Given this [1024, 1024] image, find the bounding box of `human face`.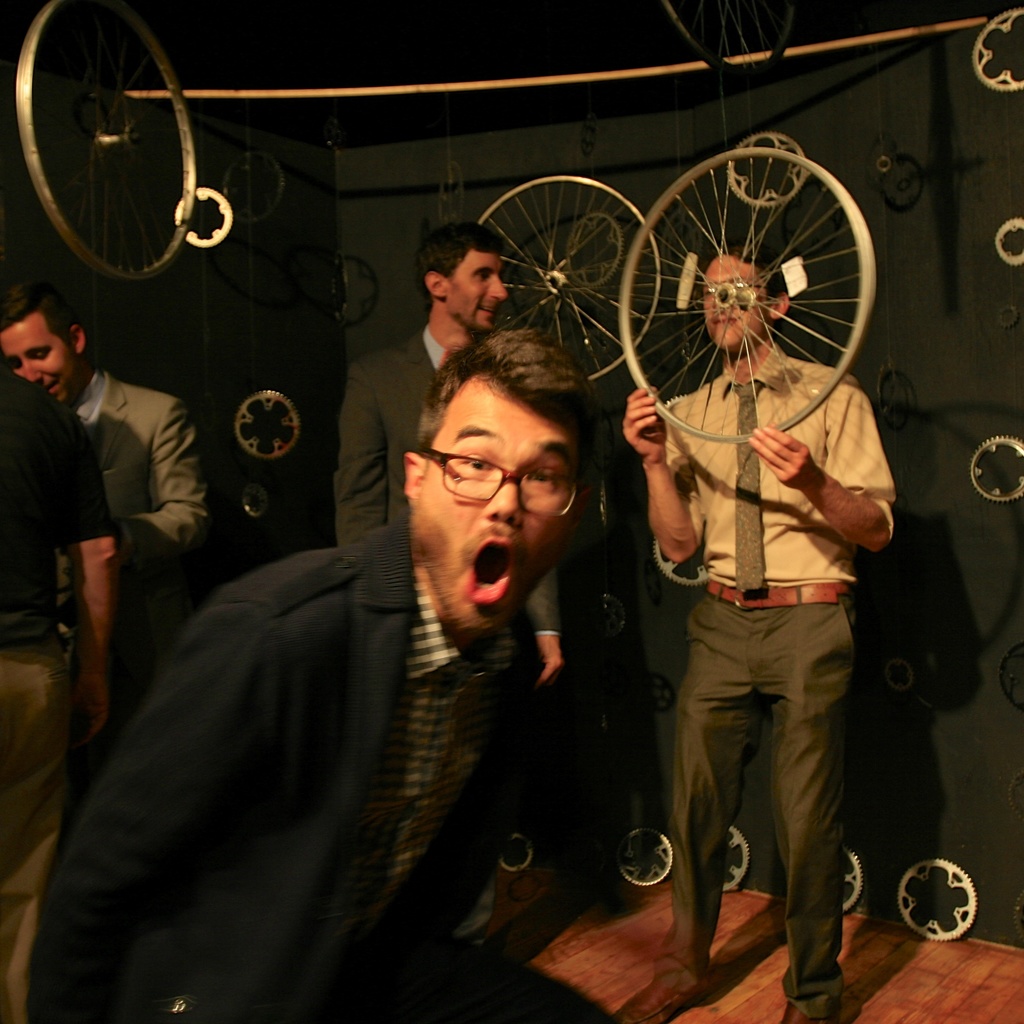
[left=701, top=260, right=772, bottom=349].
